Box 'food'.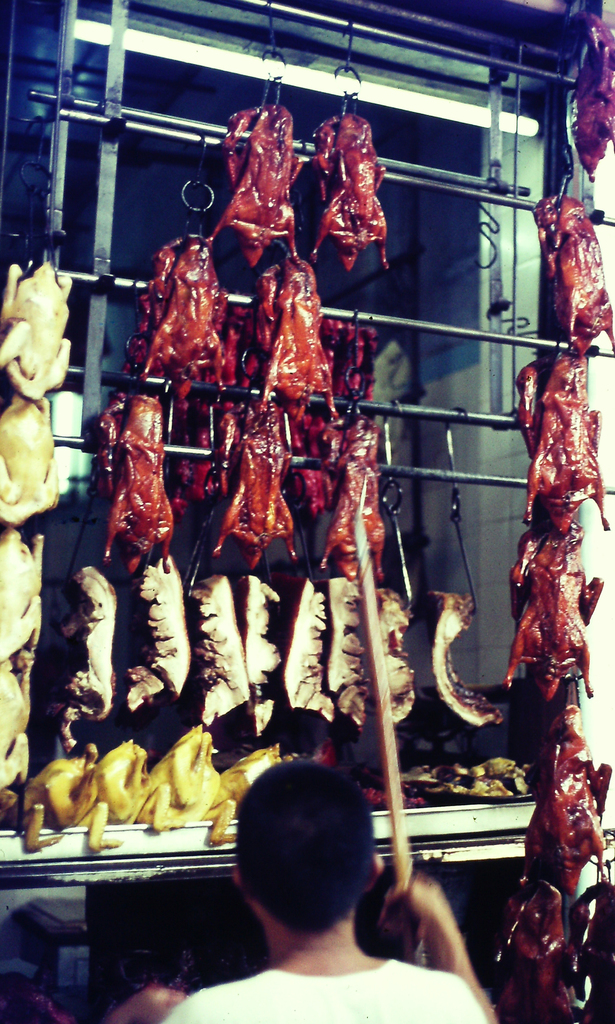
bbox(77, 737, 149, 849).
